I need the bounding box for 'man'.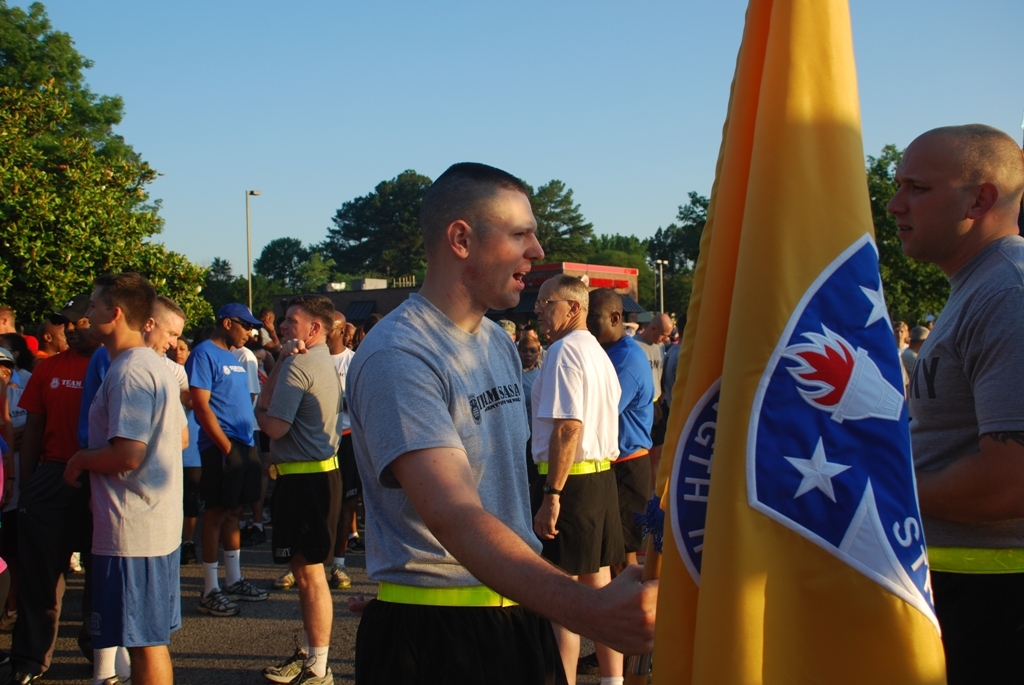
Here it is: left=636, top=309, right=673, bottom=438.
